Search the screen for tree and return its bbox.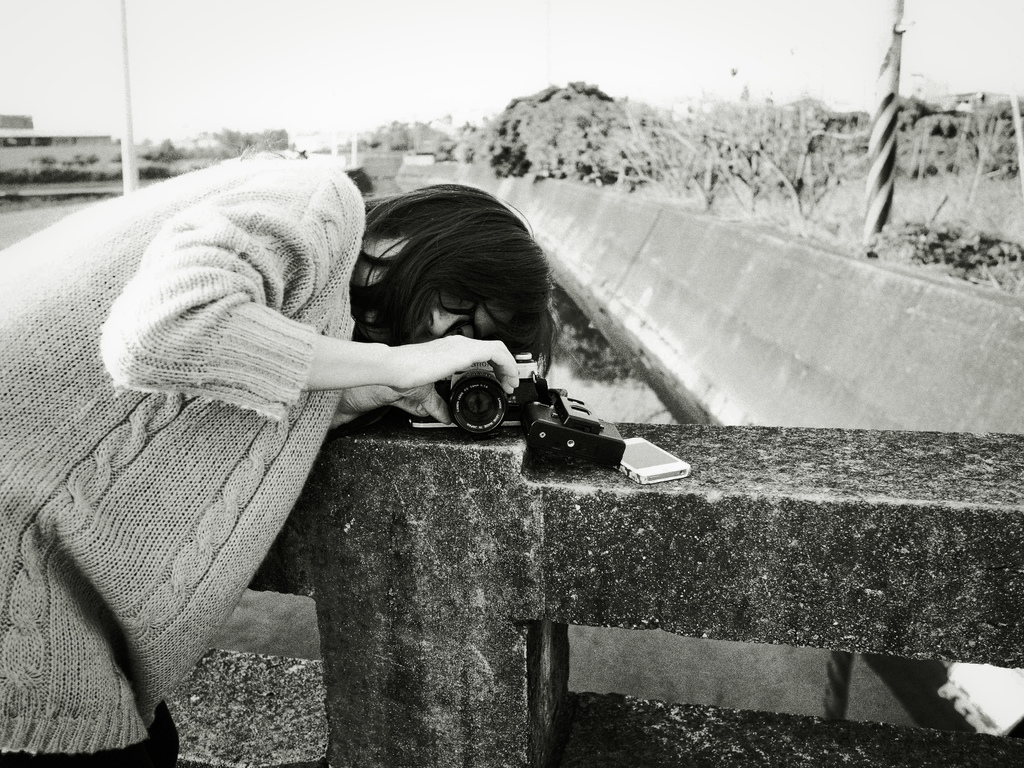
Found: [left=150, top=140, right=191, bottom=165].
